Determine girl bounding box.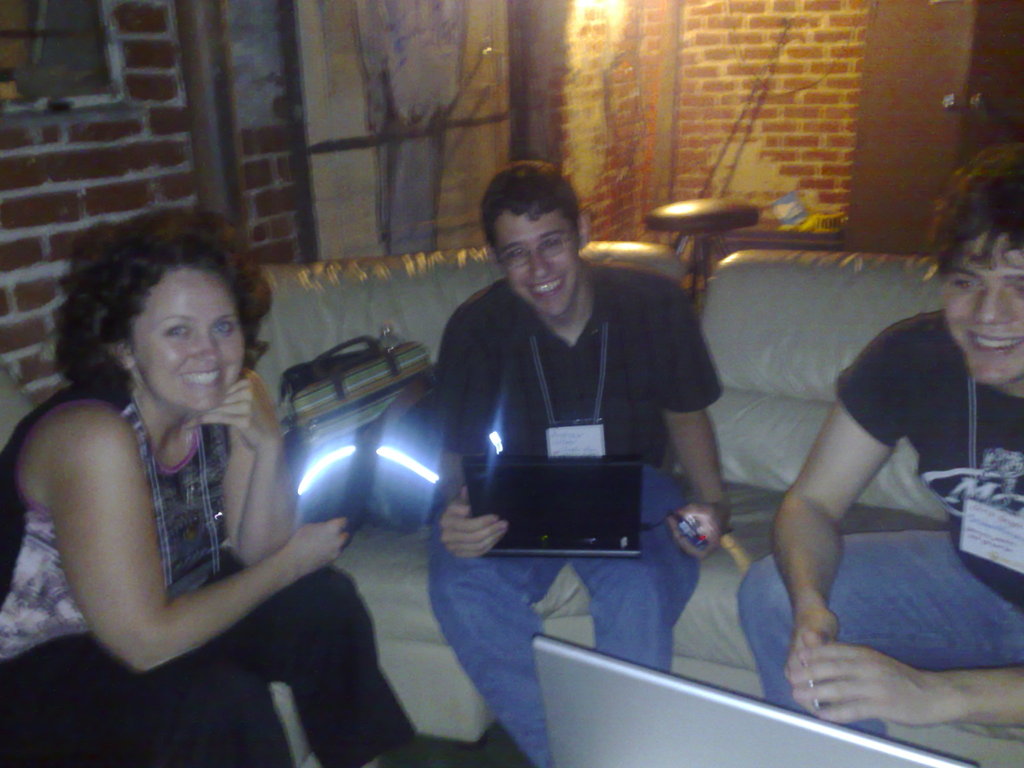
Determined: (left=0, top=209, right=412, bottom=767).
